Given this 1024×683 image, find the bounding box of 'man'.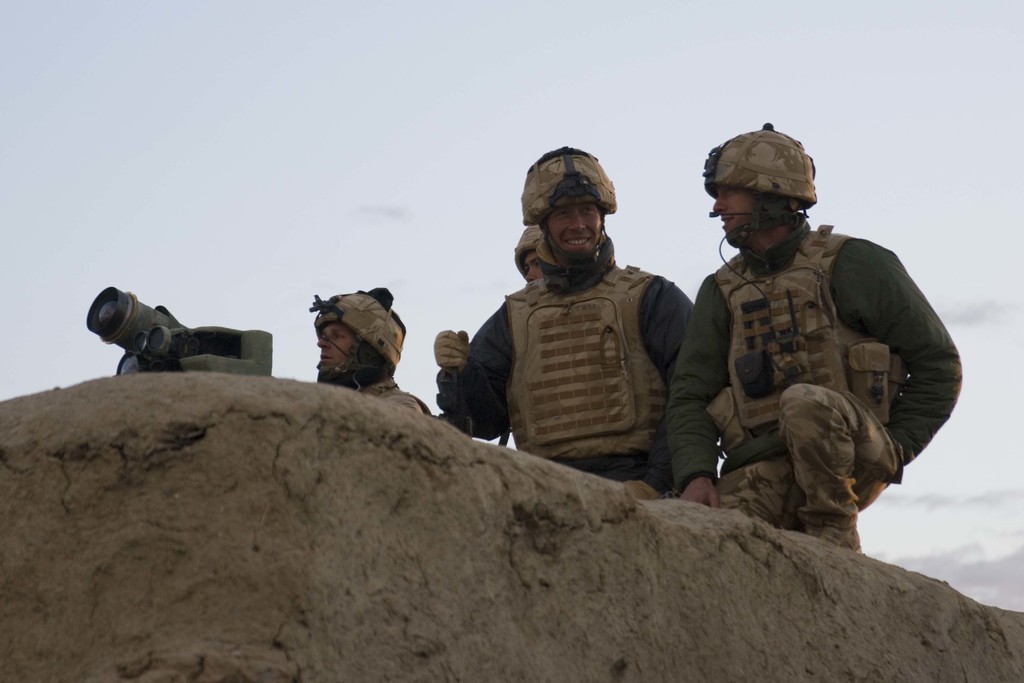
(left=459, top=148, right=707, bottom=500).
